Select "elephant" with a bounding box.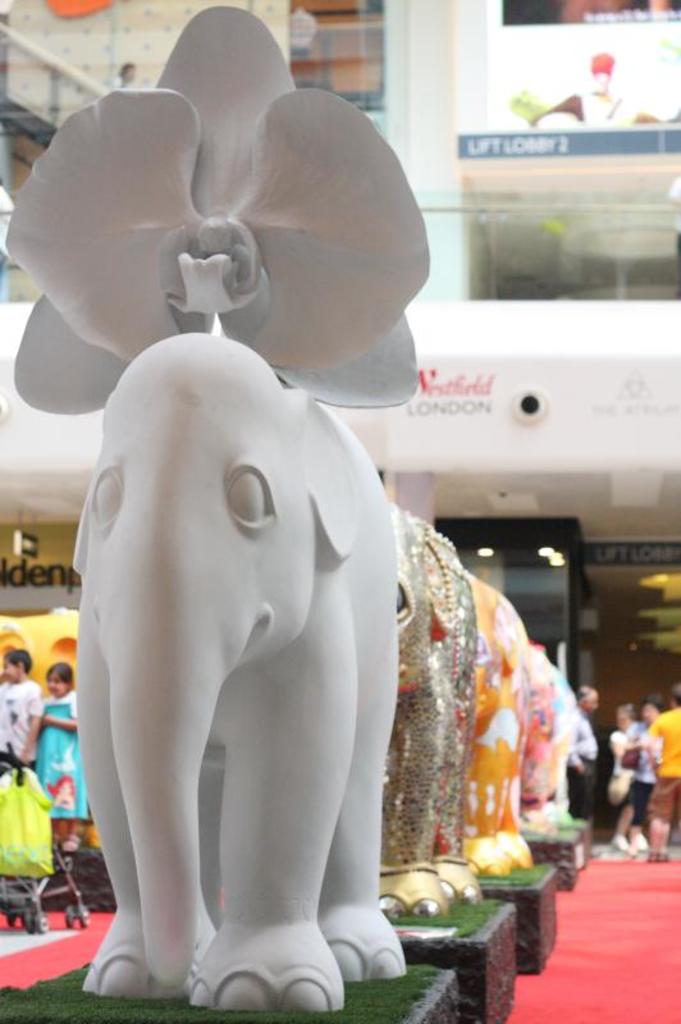
358,539,479,919.
